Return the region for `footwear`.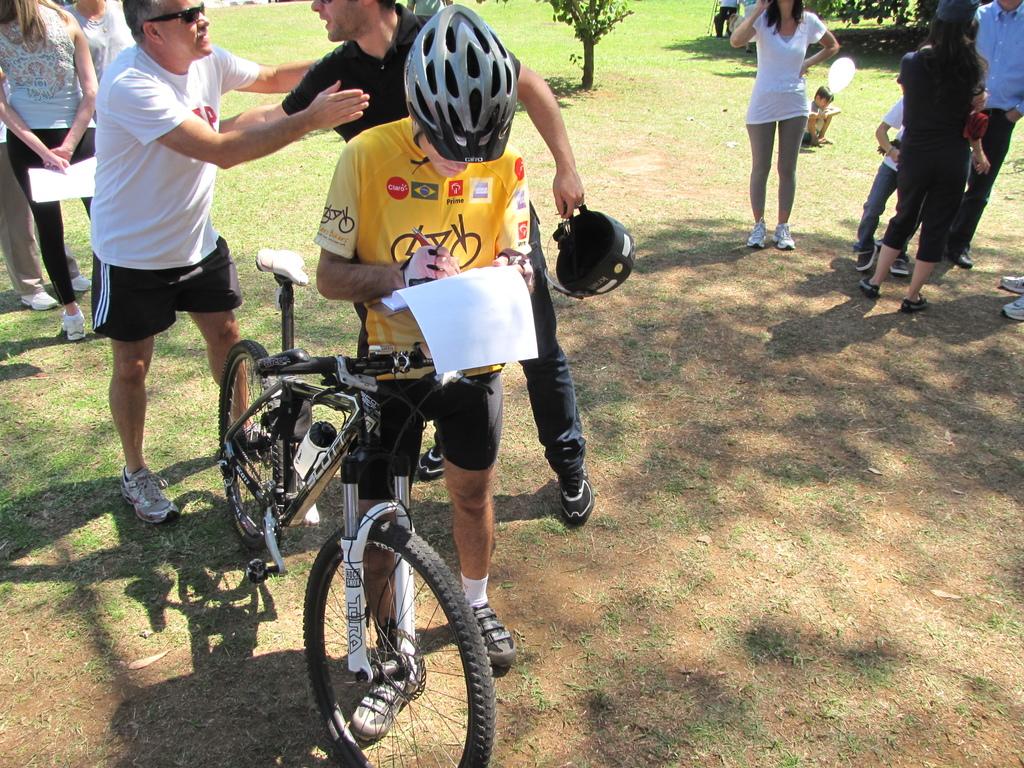
{"left": 771, "top": 221, "right": 795, "bottom": 249}.
